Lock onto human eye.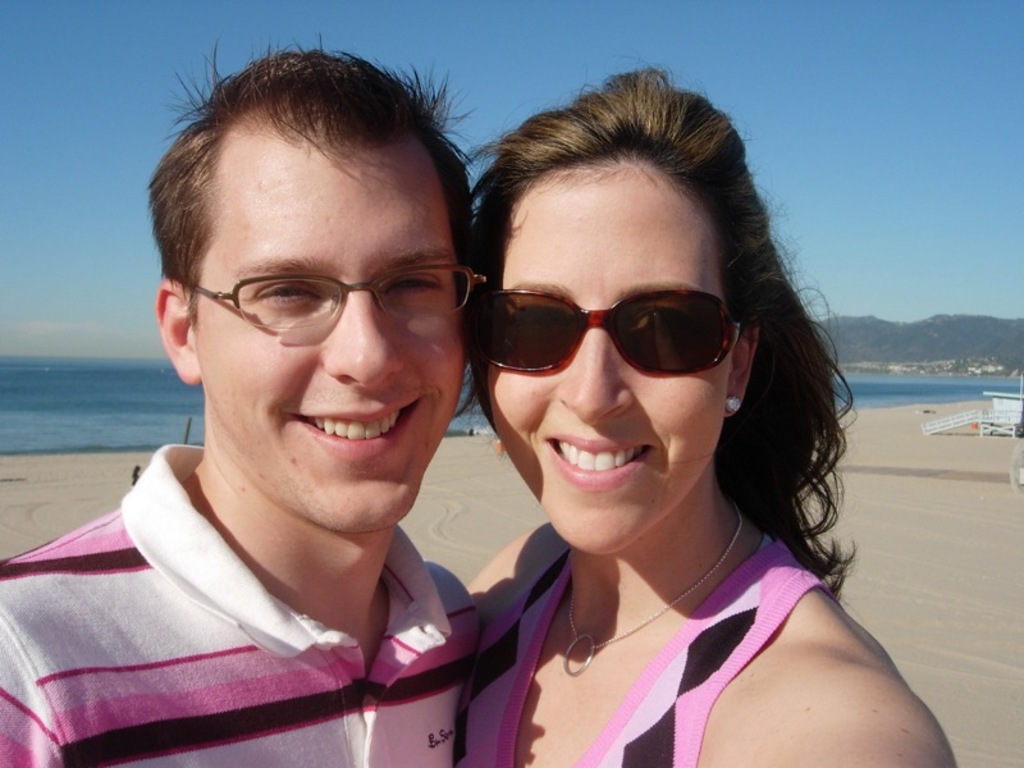
Locked: locate(251, 270, 328, 314).
